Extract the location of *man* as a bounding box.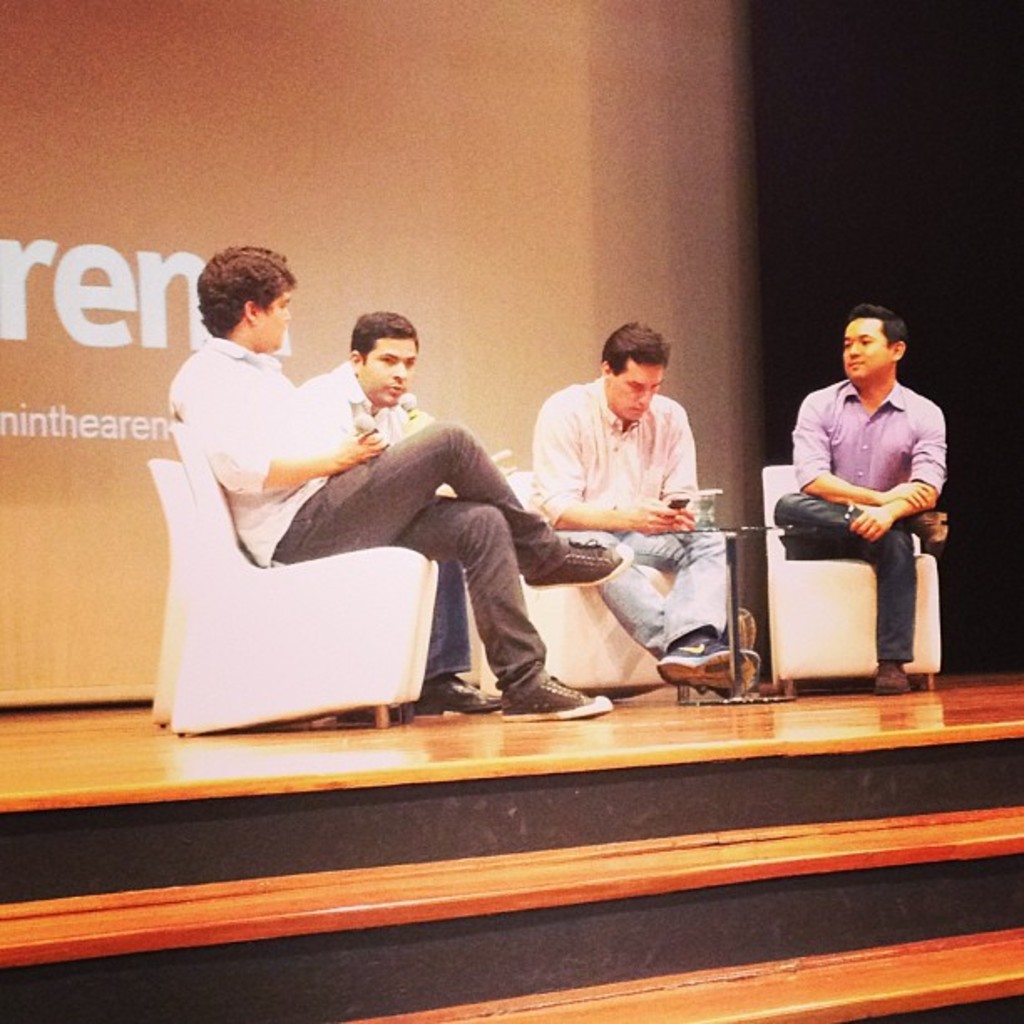
region(535, 321, 761, 689).
